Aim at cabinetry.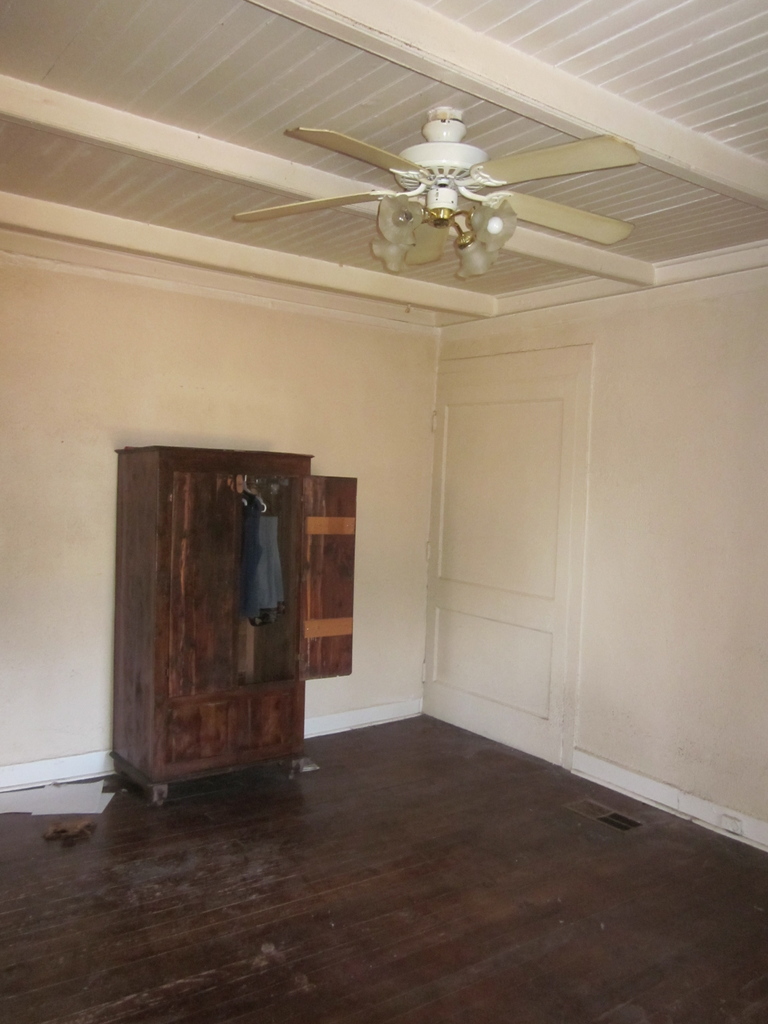
Aimed at [157, 469, 303, 700].
